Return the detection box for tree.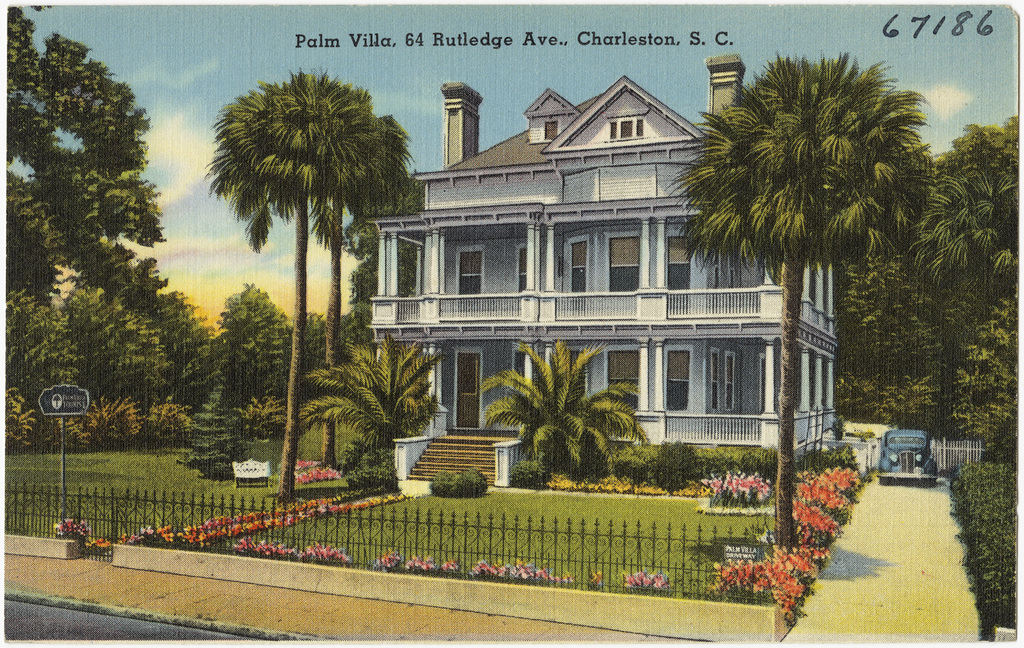
Rect(296, 332, 451, 453).
